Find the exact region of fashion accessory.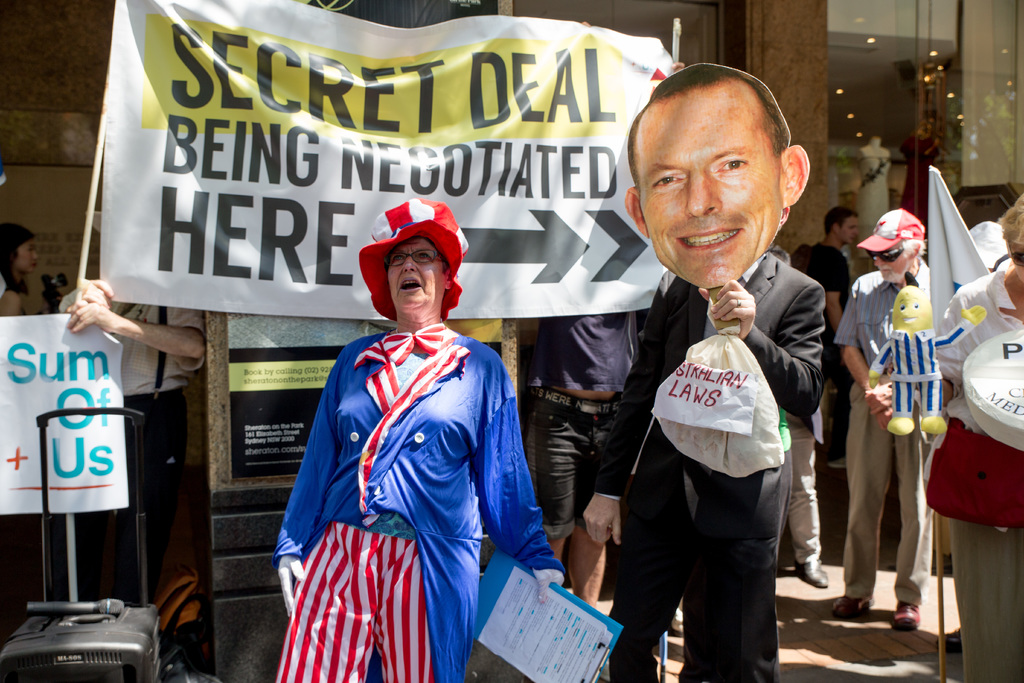
Exact region: {"left": 736, "top": 298, "right": 742, "bottom": 306}.
